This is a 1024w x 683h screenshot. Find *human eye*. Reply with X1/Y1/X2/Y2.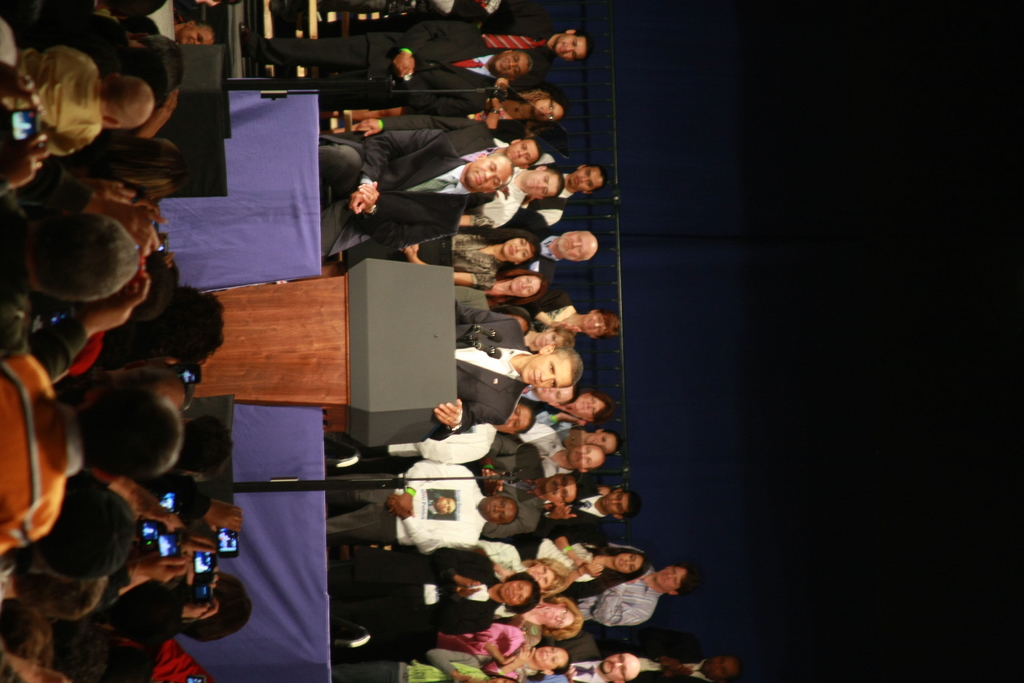
520/239/526/243.
